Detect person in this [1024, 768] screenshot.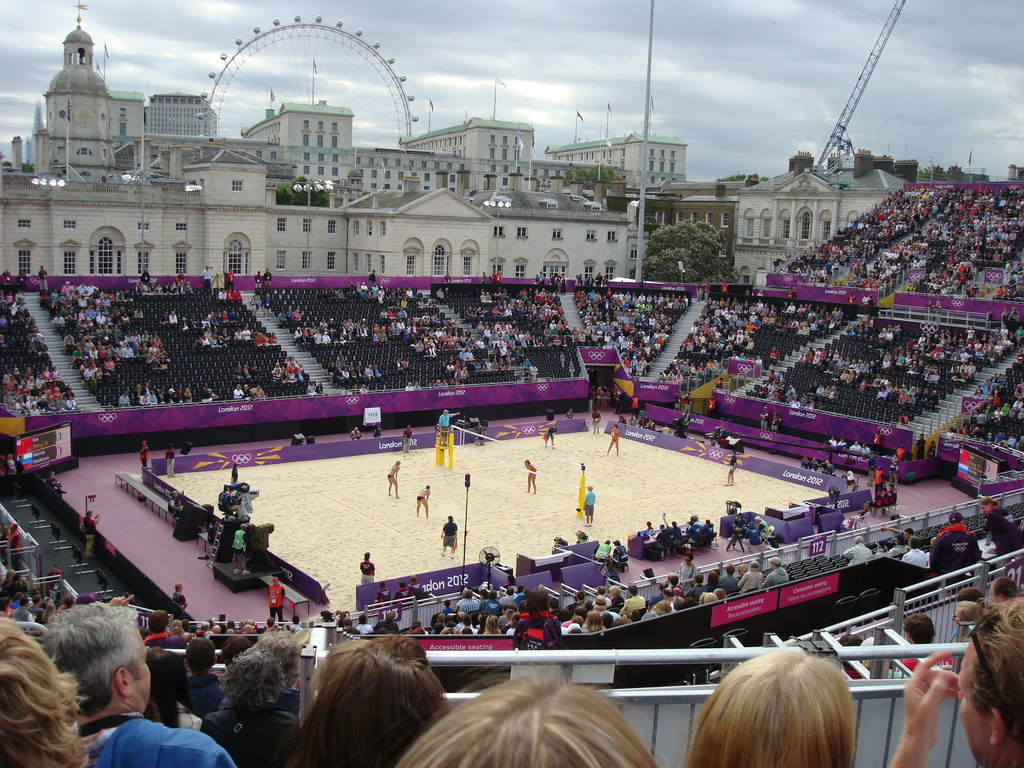
Detection: left=989, top=577, right=1019, bottom=604.
